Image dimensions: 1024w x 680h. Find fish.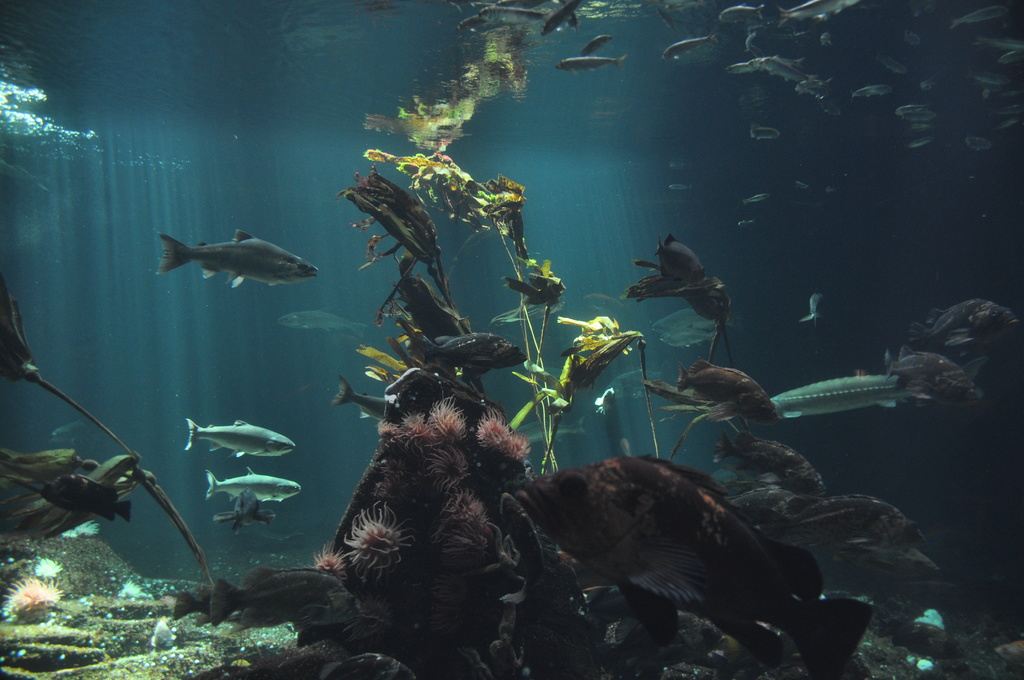
[x1=0, y1=270, x2=207, y2=575].
